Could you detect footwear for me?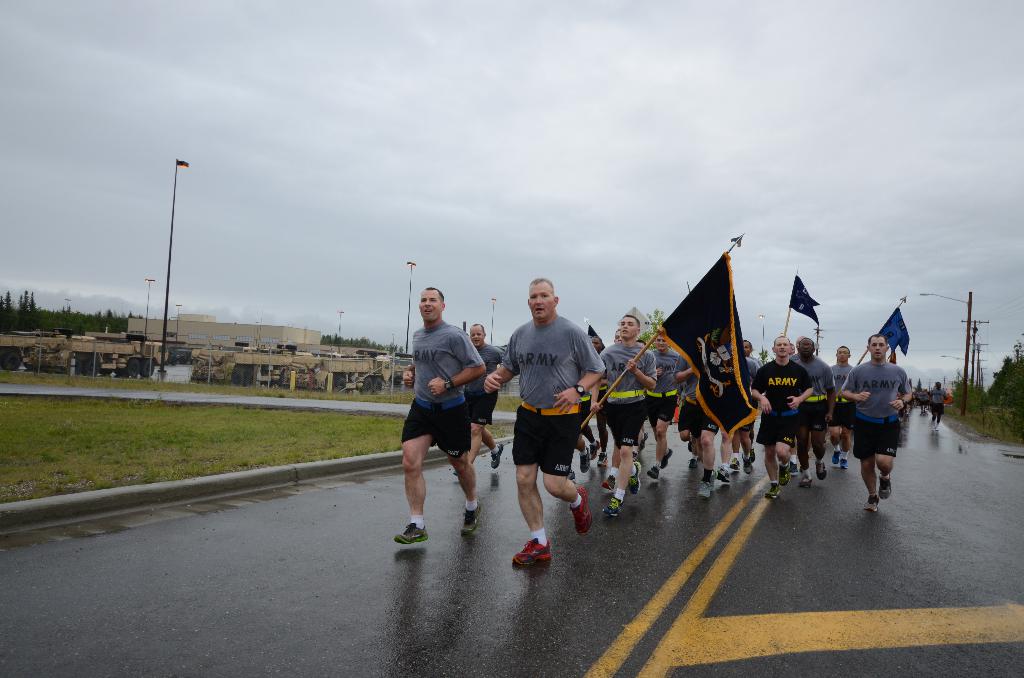
Detection result: bbox(460, 502, 480, 533).
